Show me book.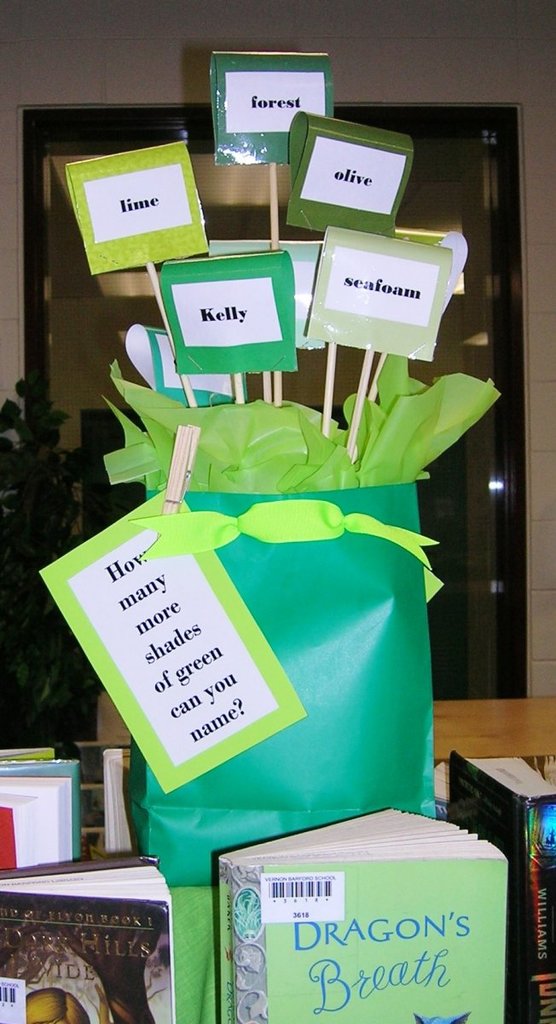
book is here: [x1=219, y1=805, x2=508, y2=1023].
